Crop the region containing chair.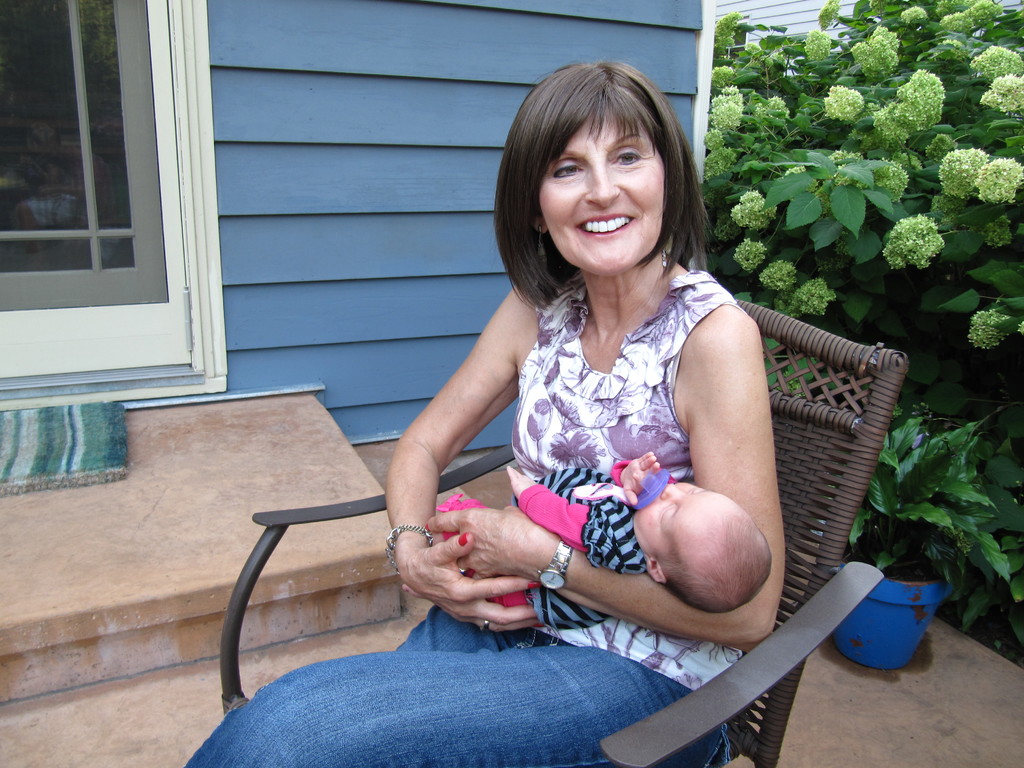
Crop region: Rect(218, 301, 907, 767).
